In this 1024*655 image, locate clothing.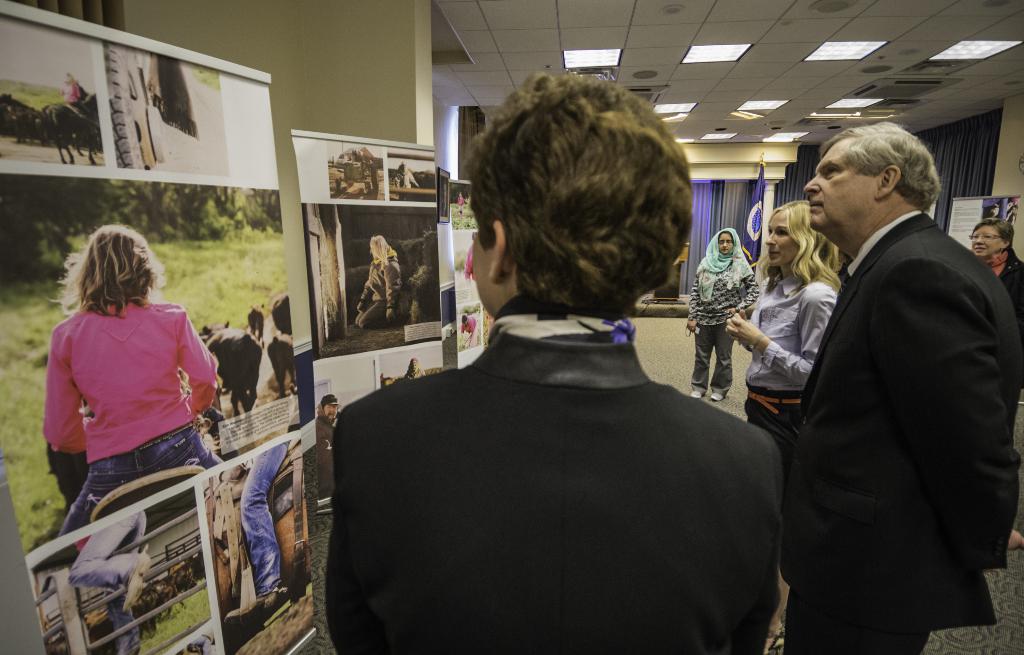
Bounding box: bbox=(317, 411, 333, 501).
